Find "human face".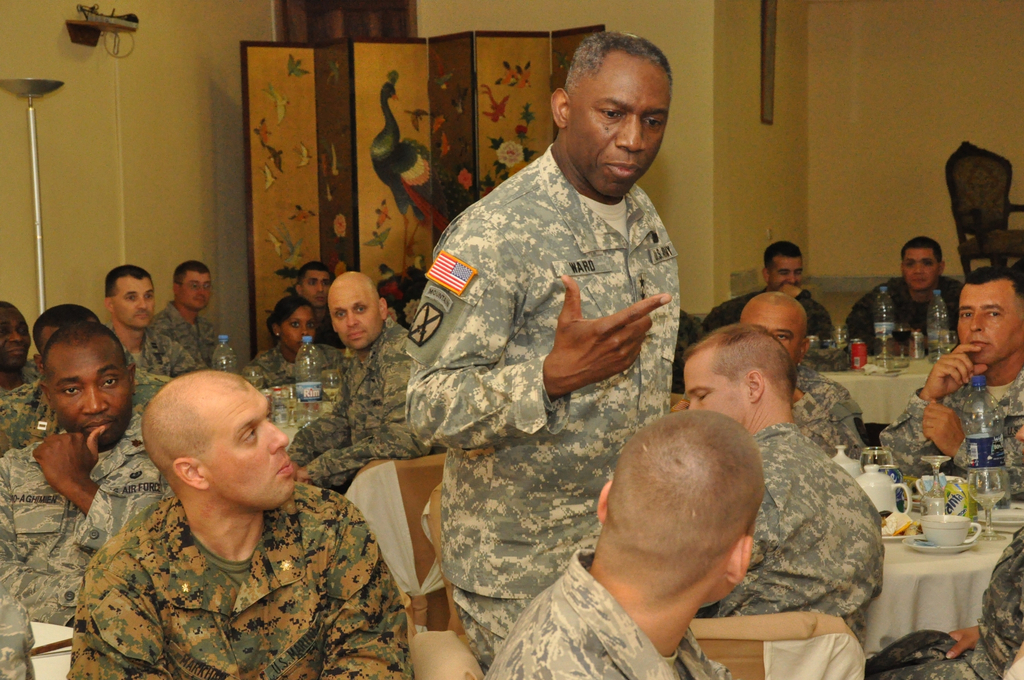
(111, 270, 157, 329).
